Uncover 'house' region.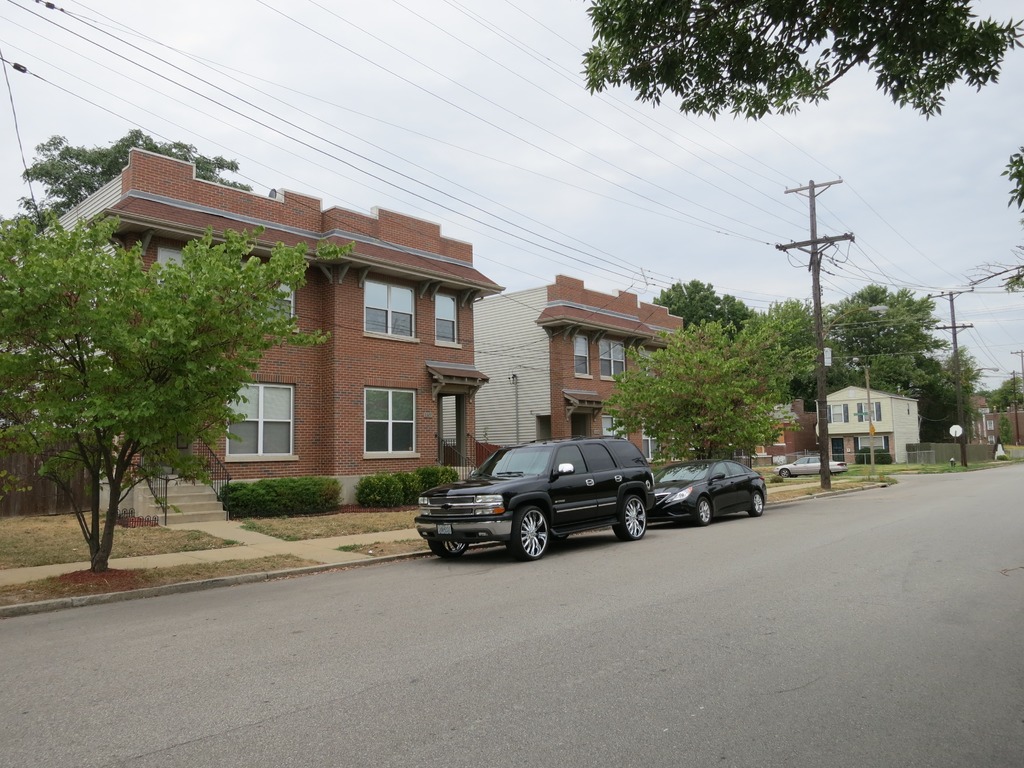
Uncovered: 119, 175, 515, 516.
